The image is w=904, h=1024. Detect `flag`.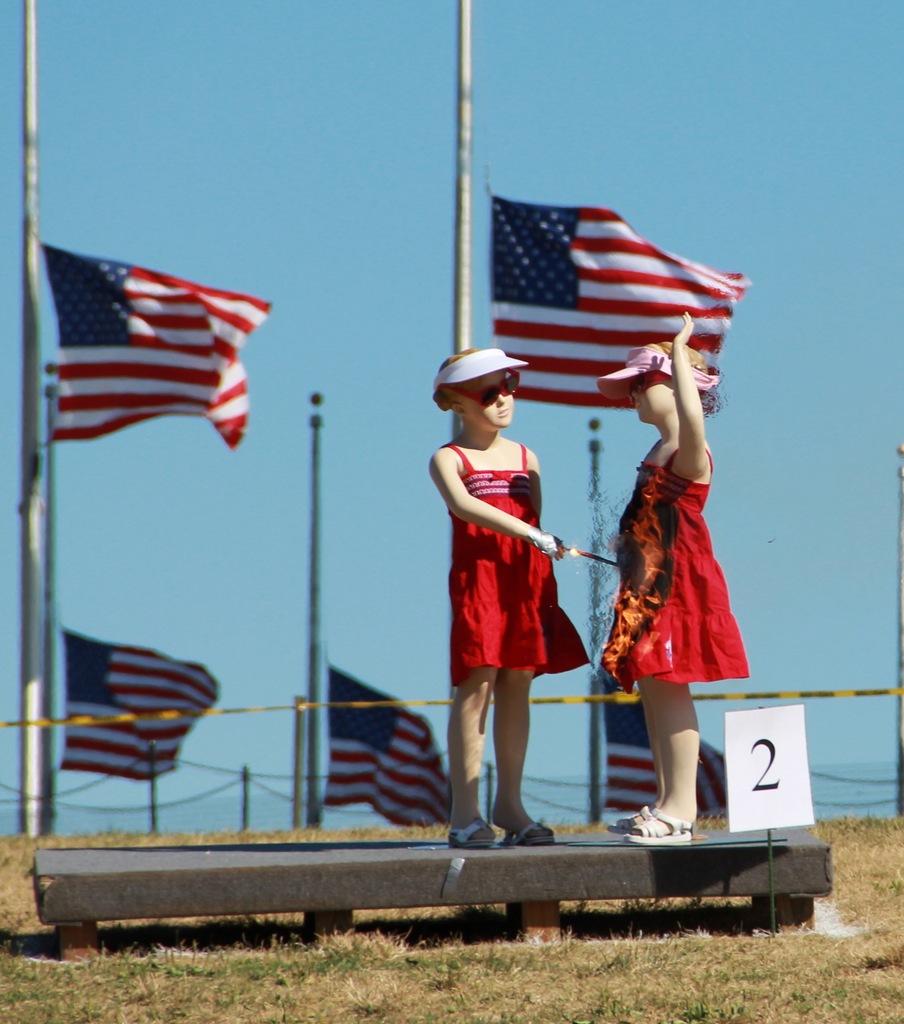
Detection: l=601, t=676, r=739, b=818.
